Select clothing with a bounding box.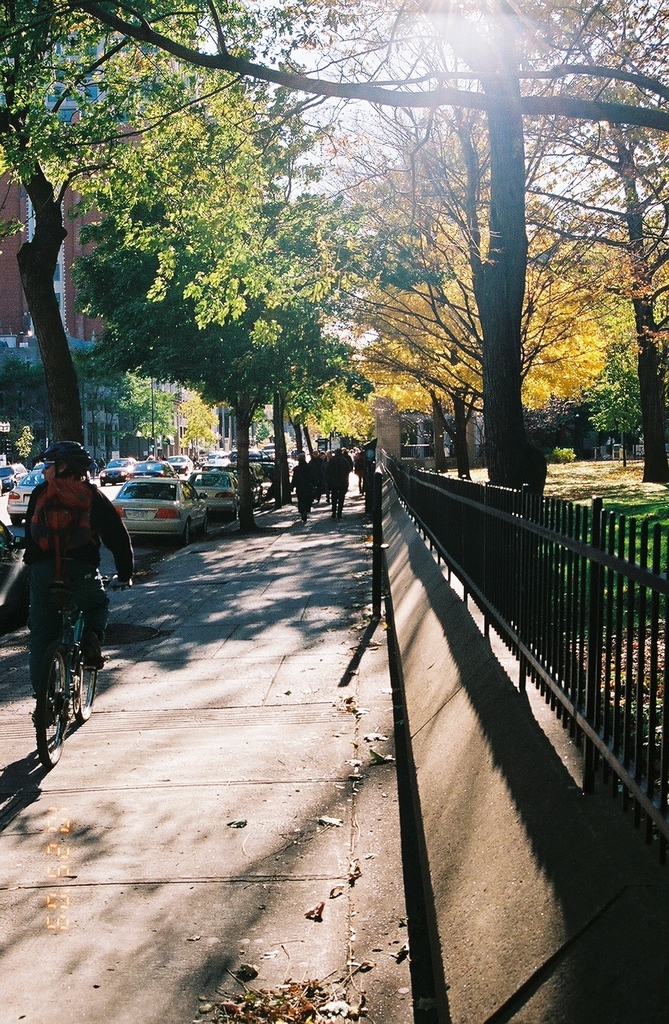
<region>354, 445, 381, 514</region>.
